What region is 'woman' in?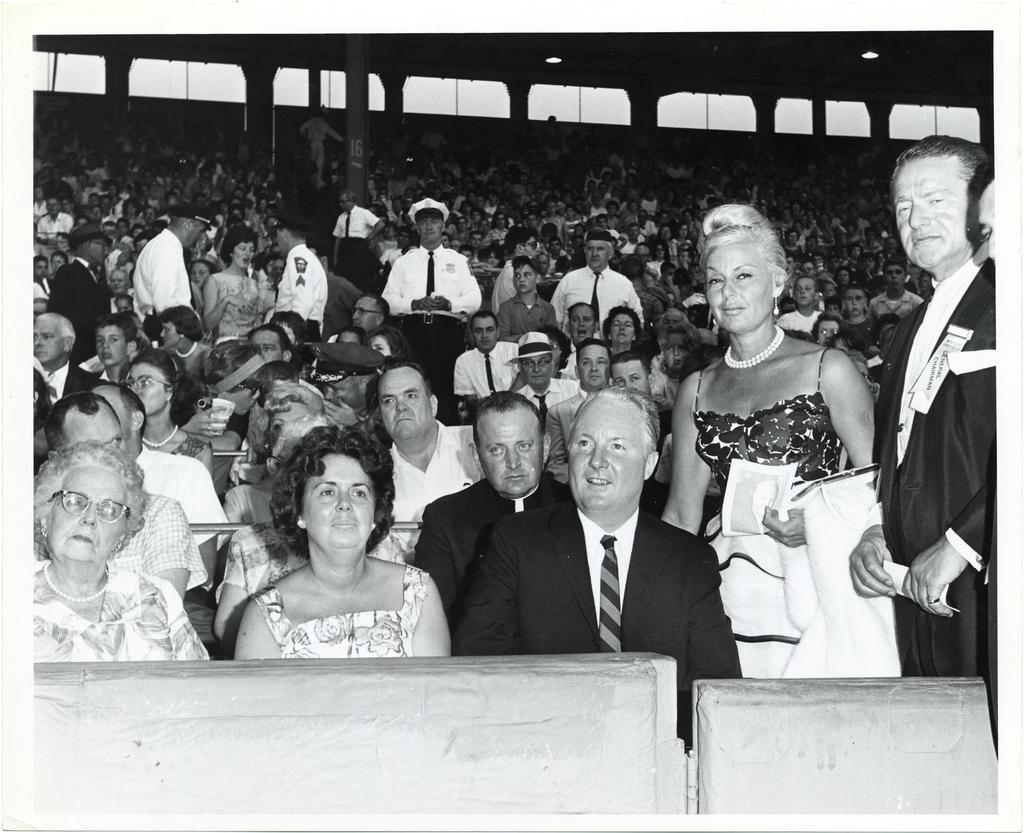
239/428/451/662.
